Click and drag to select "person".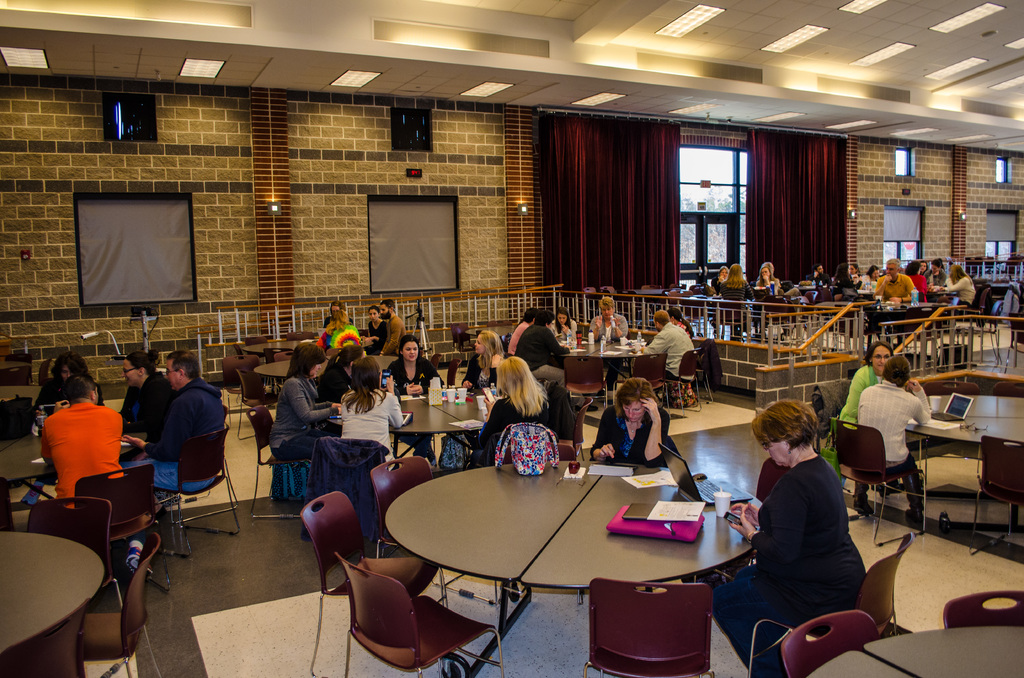
Selection: x1=665 y1=307 x2=694 y2=339.
